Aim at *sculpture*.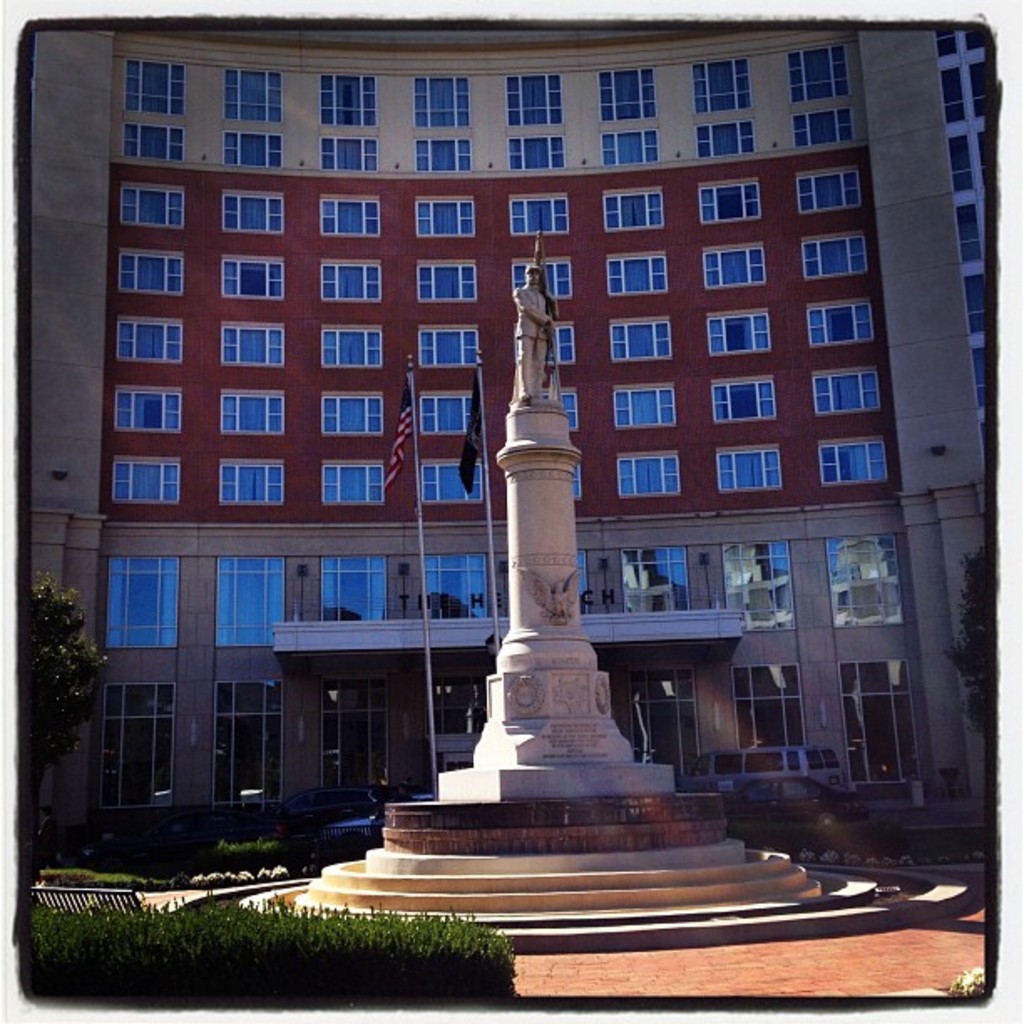
Aimed at bbox=(510, 219, 562, 400).
